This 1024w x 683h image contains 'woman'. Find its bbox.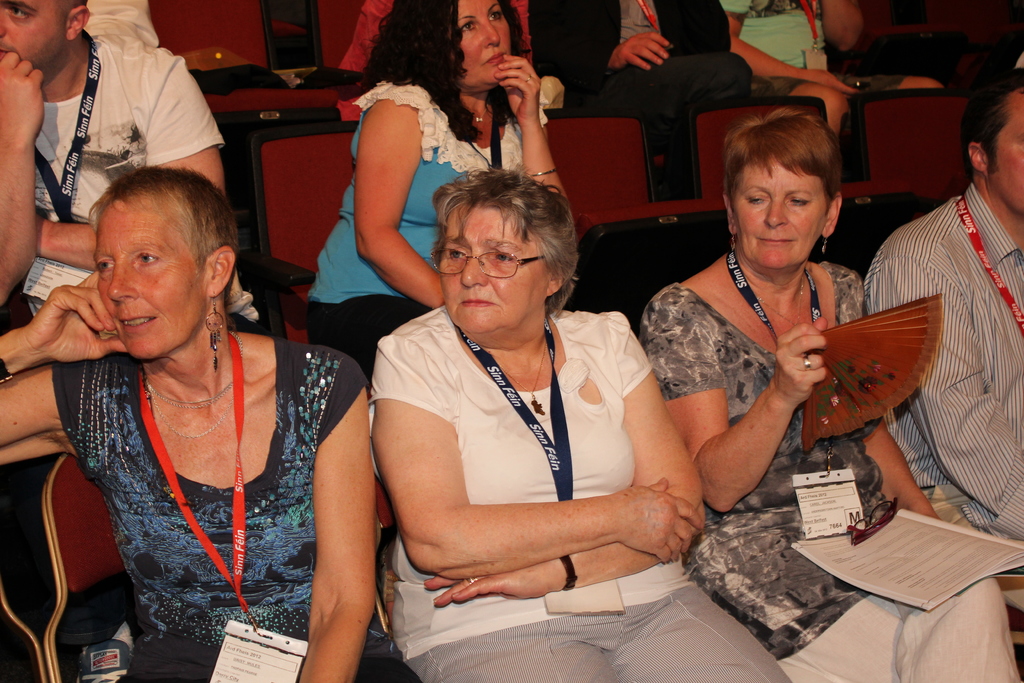
box(632, 109, 1023, 682).
